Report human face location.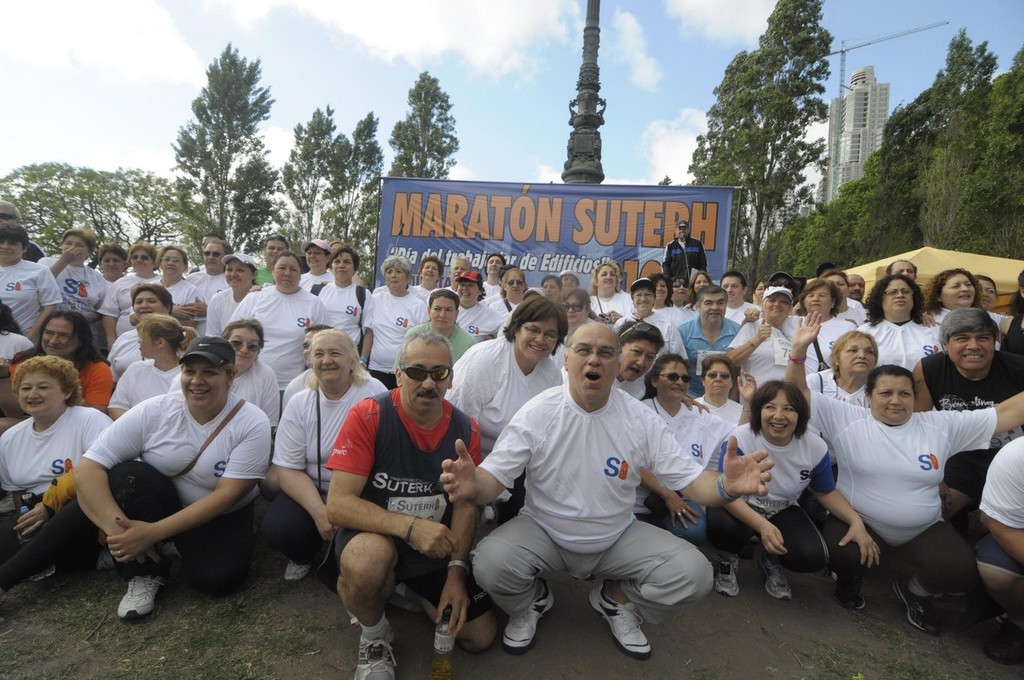
Report: Rect(486, 256, 502, 276).
